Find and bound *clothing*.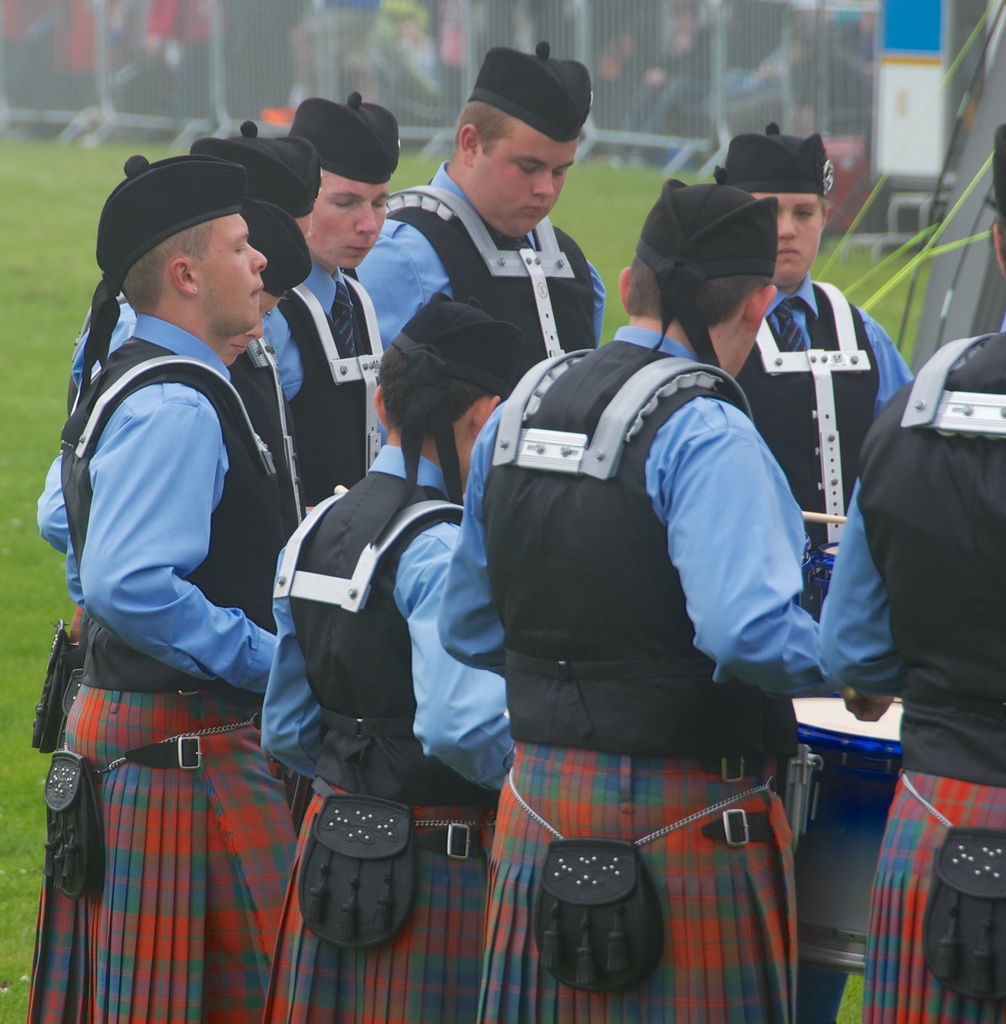
Bound: pyautogui.locateOnScreen(41, 310, 279, 1023).
